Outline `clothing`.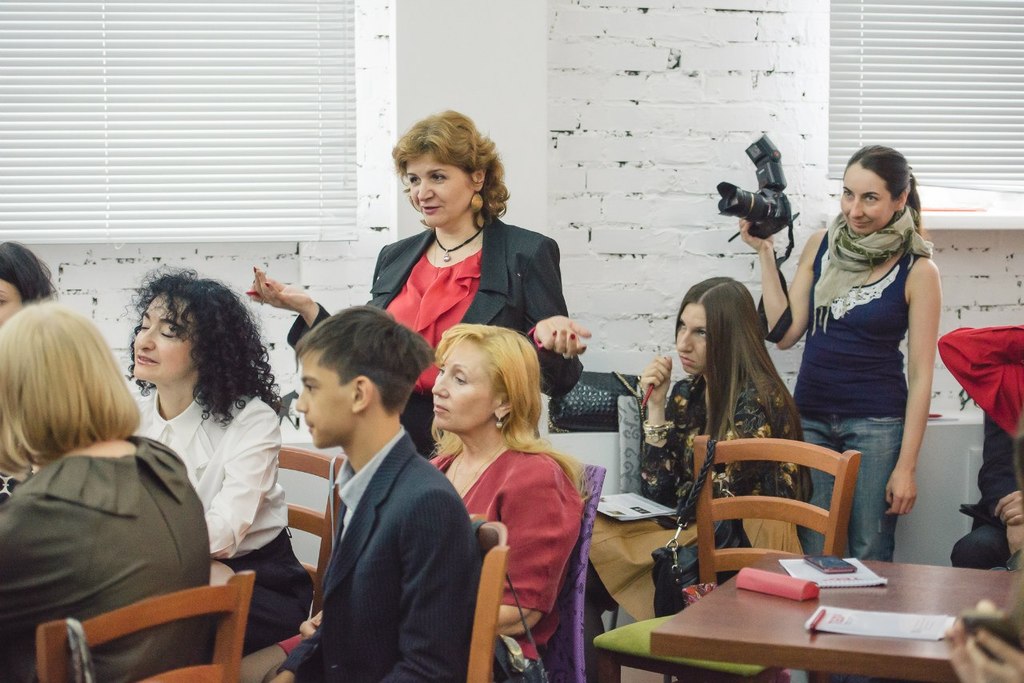
Outline: detection(0, 433, 224, 678).
